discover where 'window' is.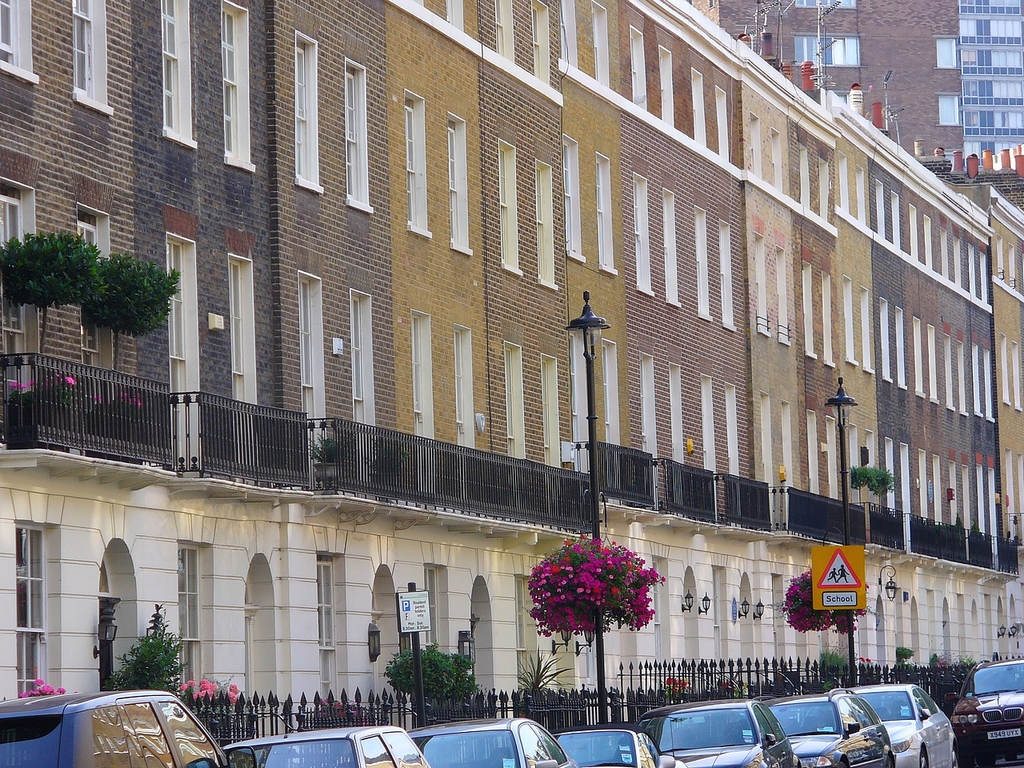
Discovered at (863, 287, 874, 377).
